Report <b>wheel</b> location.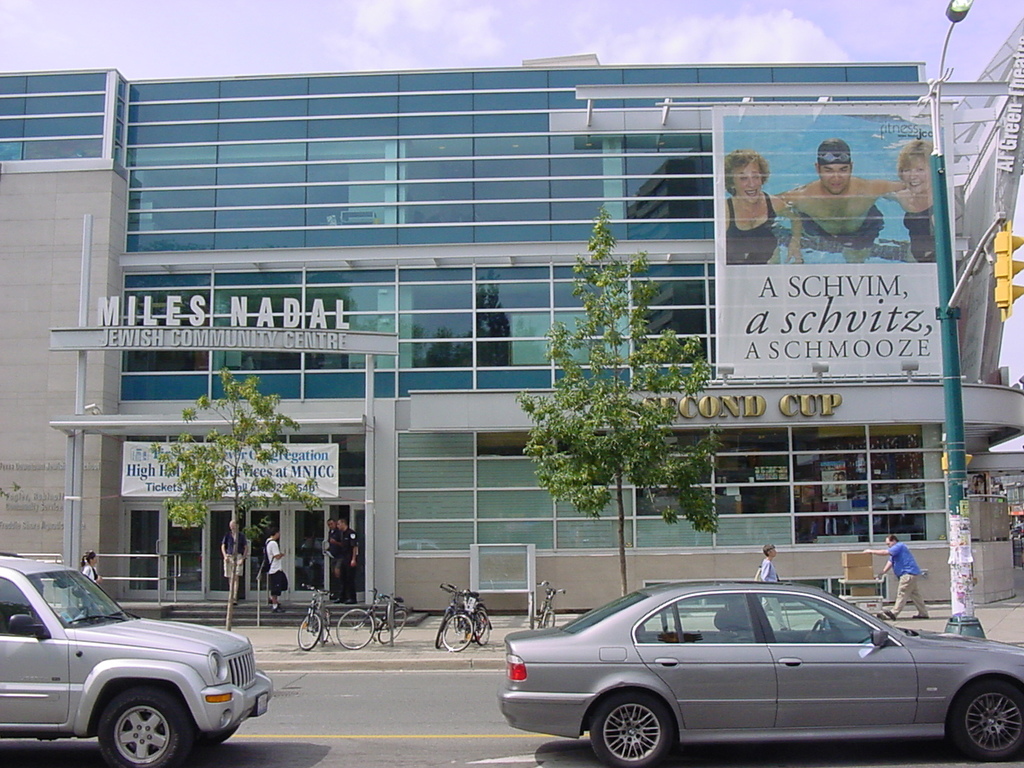
Report: 808,616,829,641.
